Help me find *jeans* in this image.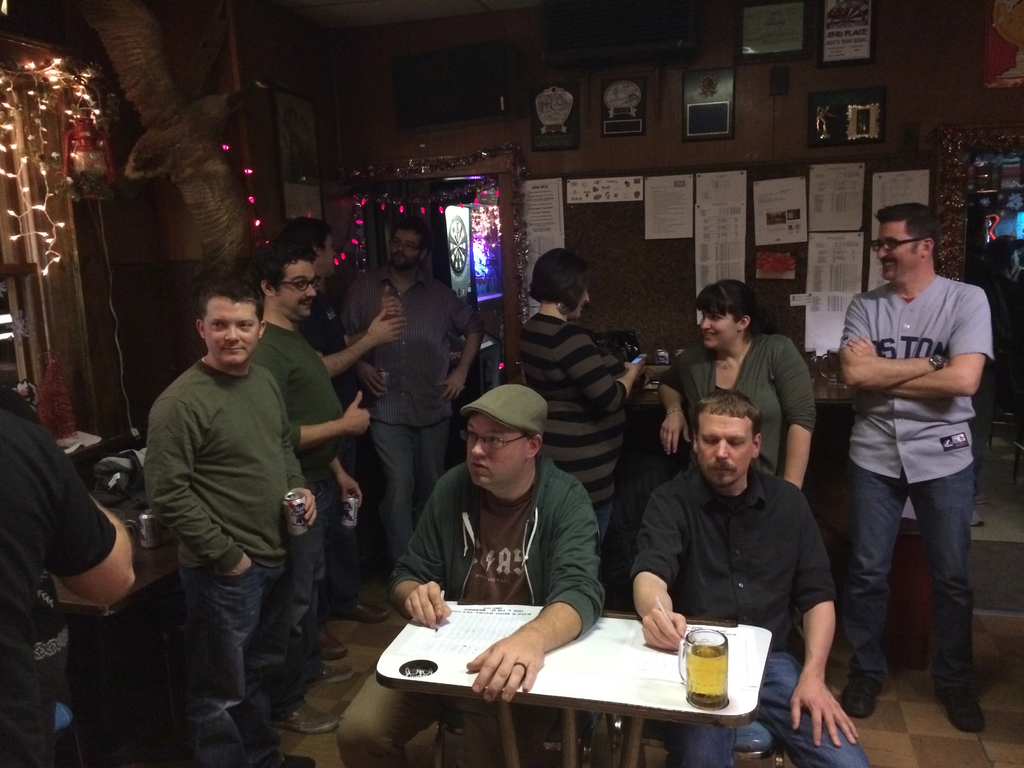
Found it: [x1=371, y1=421, x2=451, y2=555].
